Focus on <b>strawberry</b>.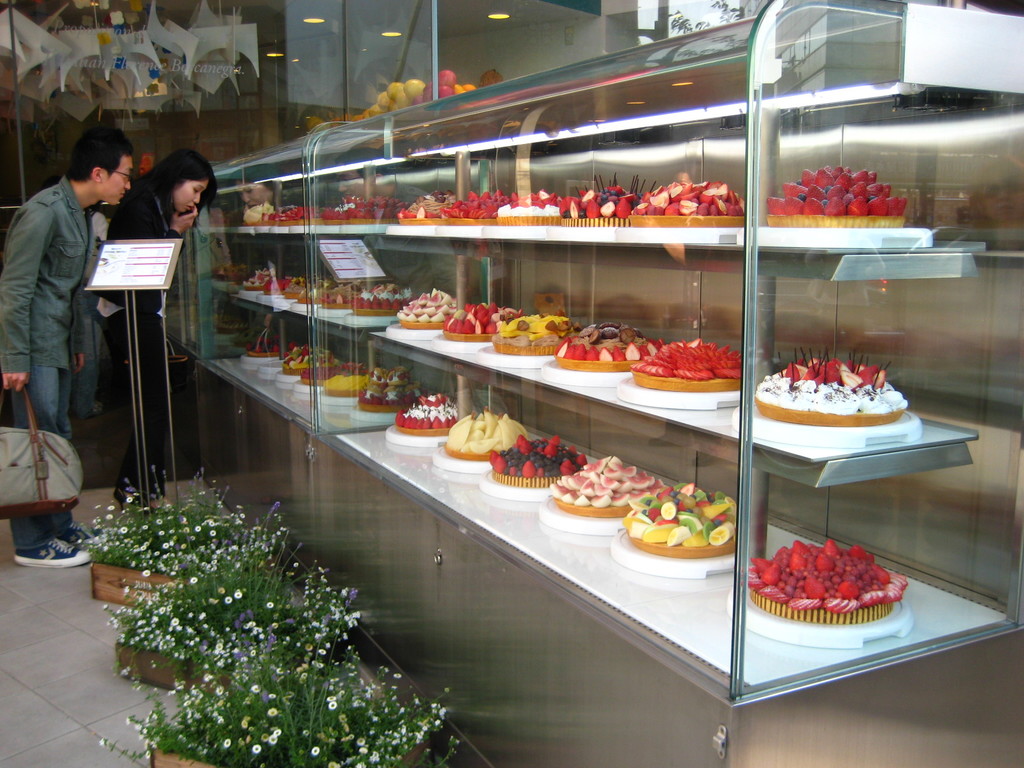
Focused at [829,166,842,178].
